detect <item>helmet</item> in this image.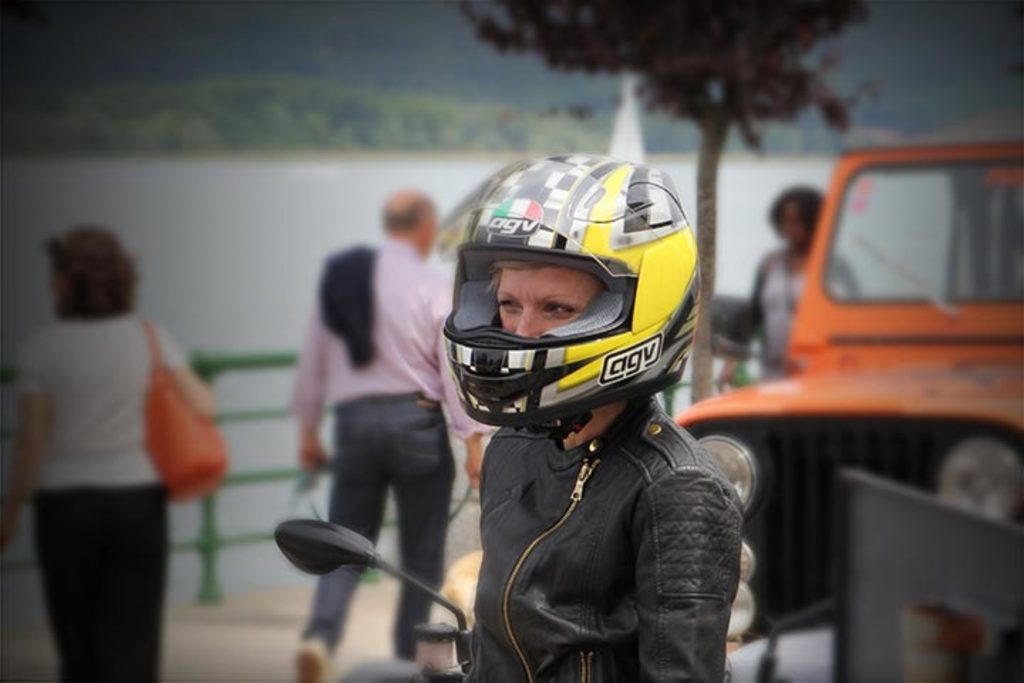
Detection: rect(441, 151, 700, 440).
